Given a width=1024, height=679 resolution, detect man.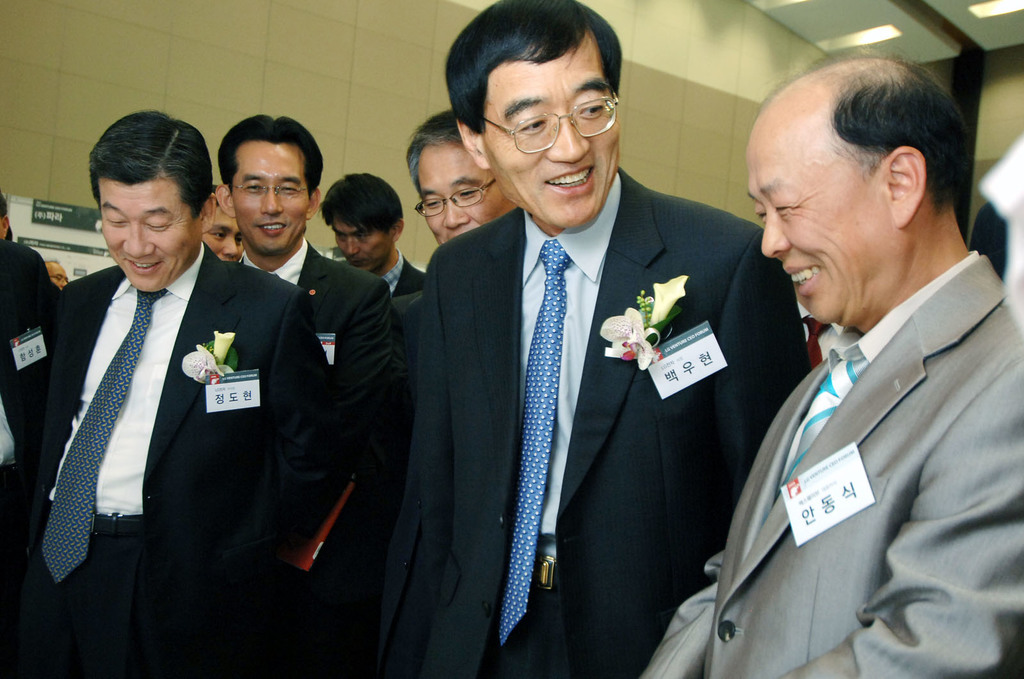
(x1=42, y1=107, x2=351, y2=678).
